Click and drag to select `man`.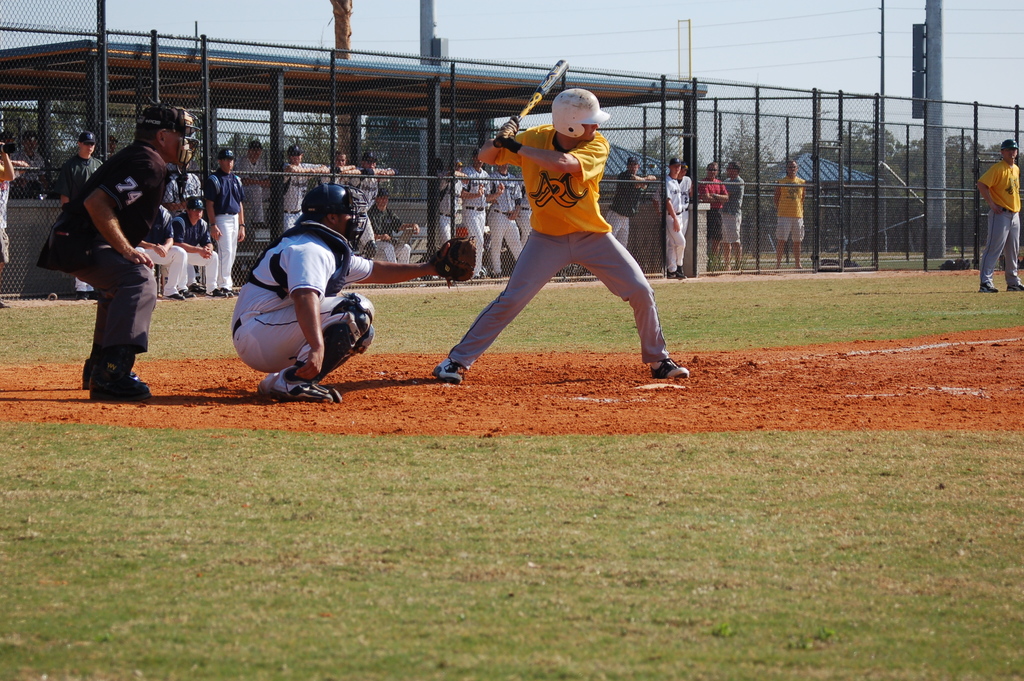
Selection: 519:180:532:242.
